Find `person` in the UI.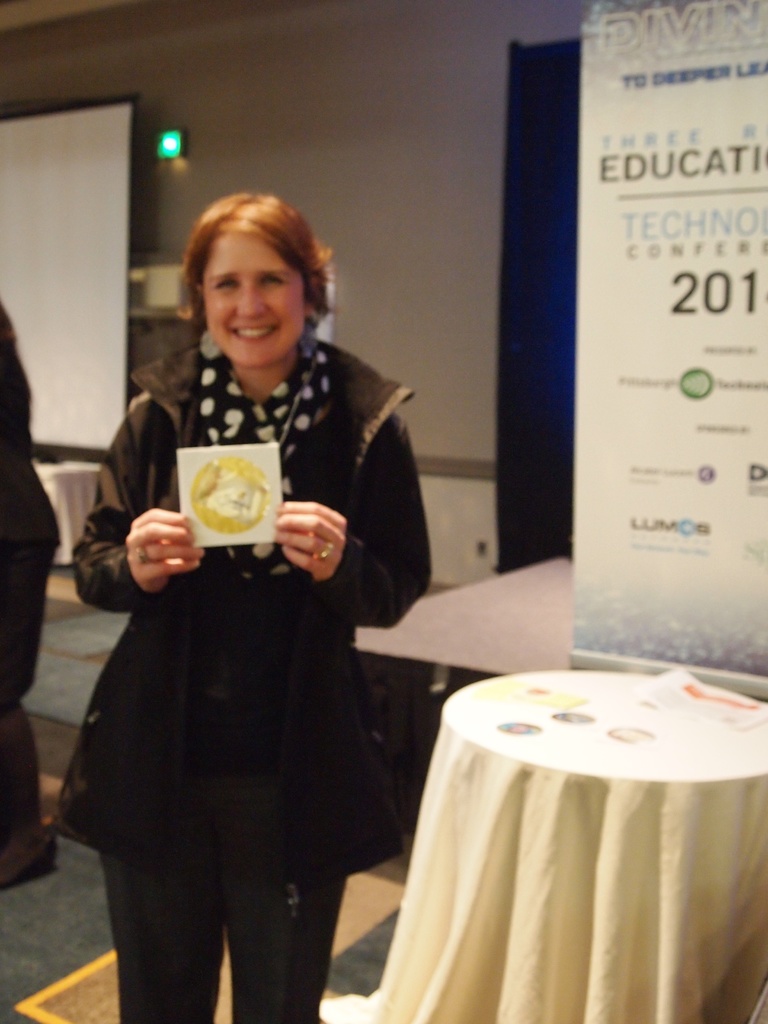
UI element at crop(0, 288, 72, 893).
